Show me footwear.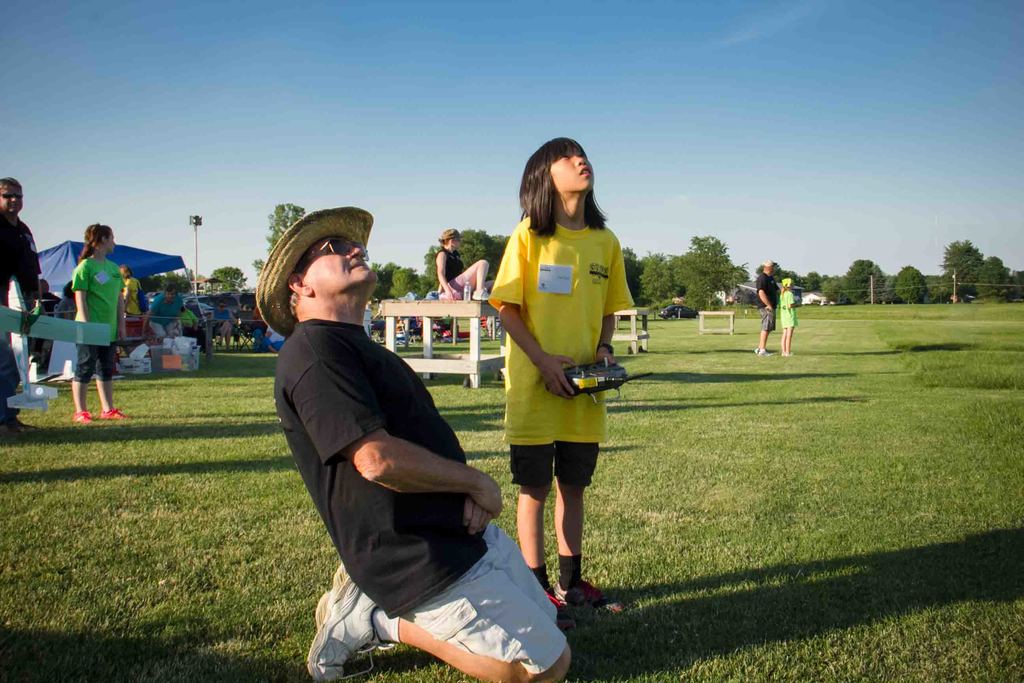
footwear is here: l=310, t=591, r=391, b=668.
